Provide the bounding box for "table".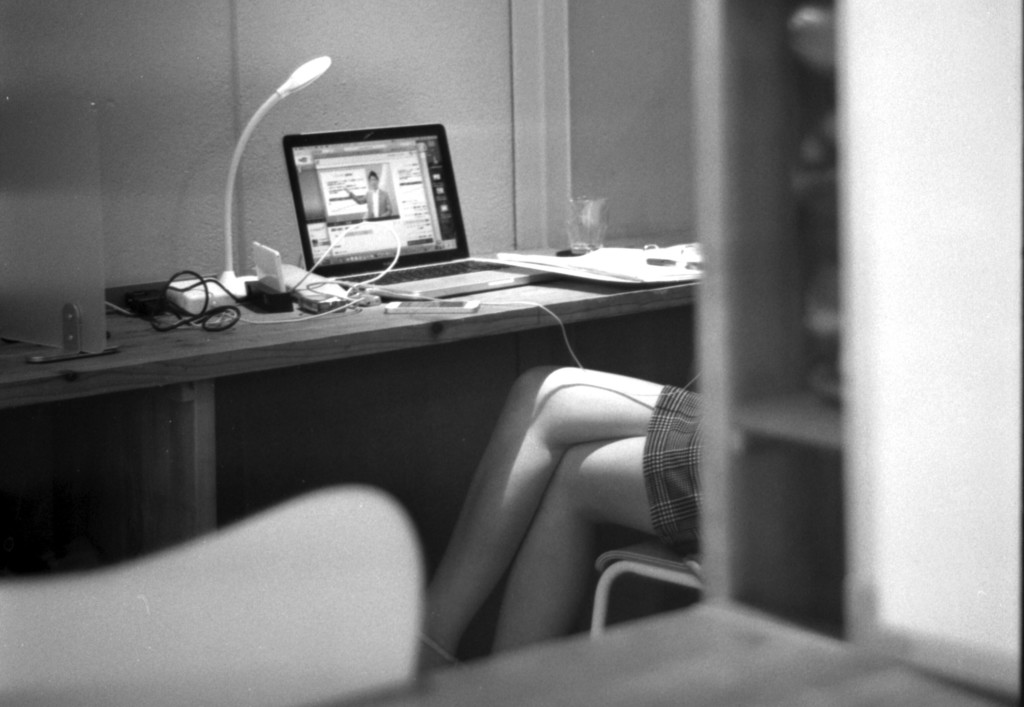
[x1=0, y1=243, x2=703, y2=528].
